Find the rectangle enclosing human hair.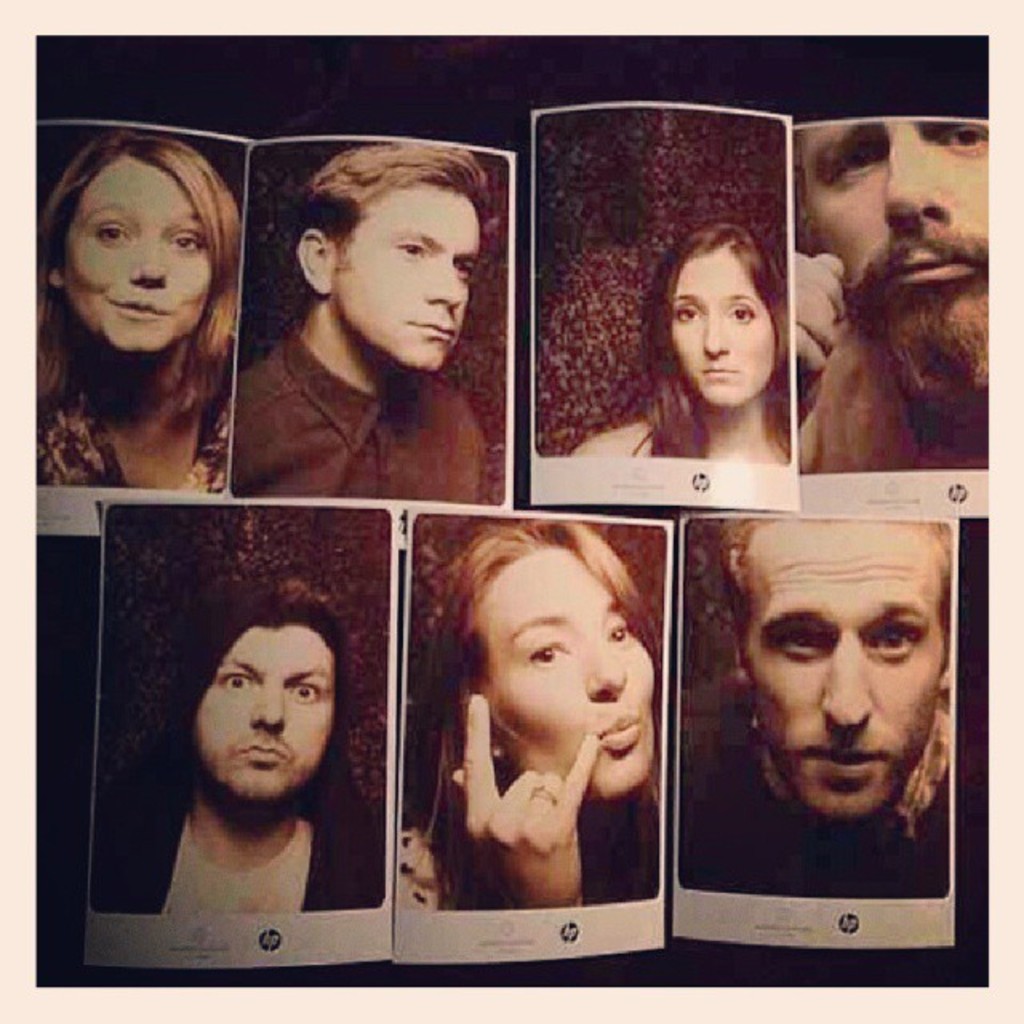
{"left": 413, "top": 518, "right": 666, "bottom": 910}.
